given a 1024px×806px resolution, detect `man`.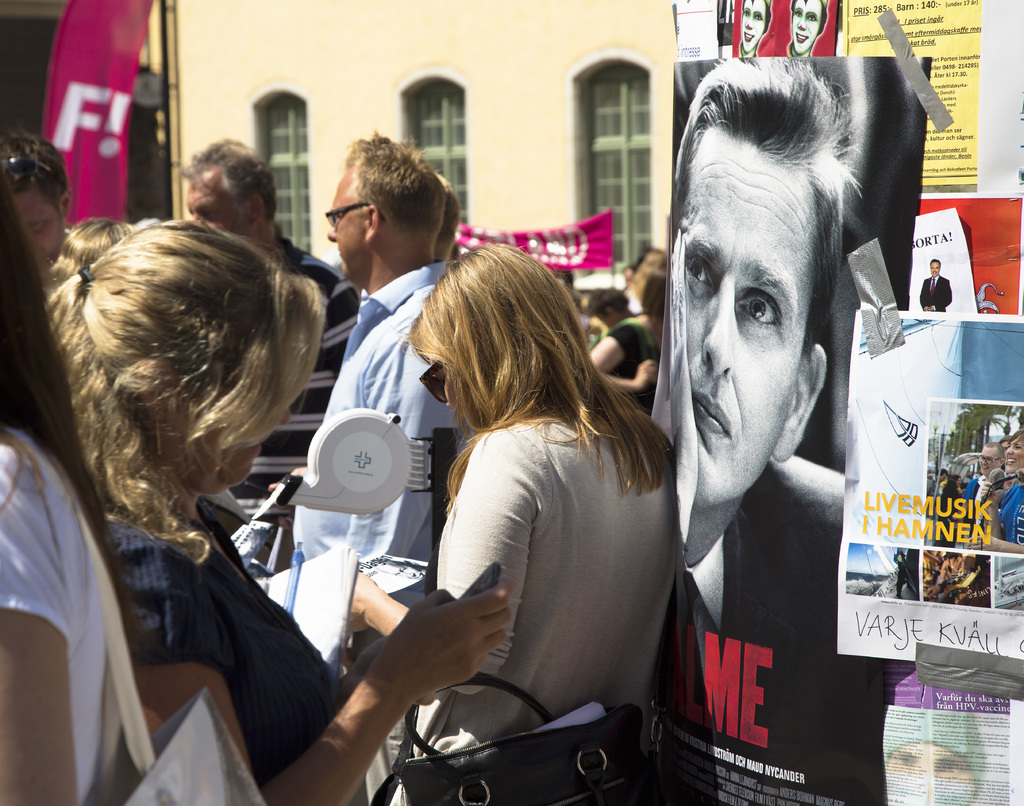
[0,126,76,271].
